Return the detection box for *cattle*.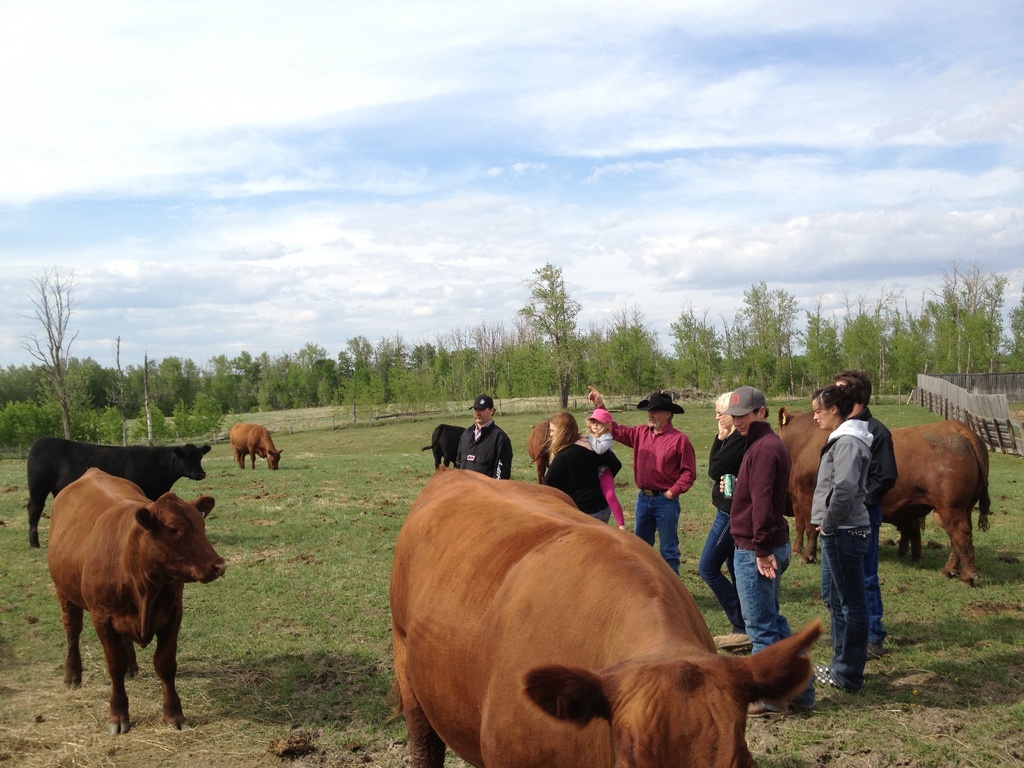
left=392, top=471, right=820, bottom=767.
